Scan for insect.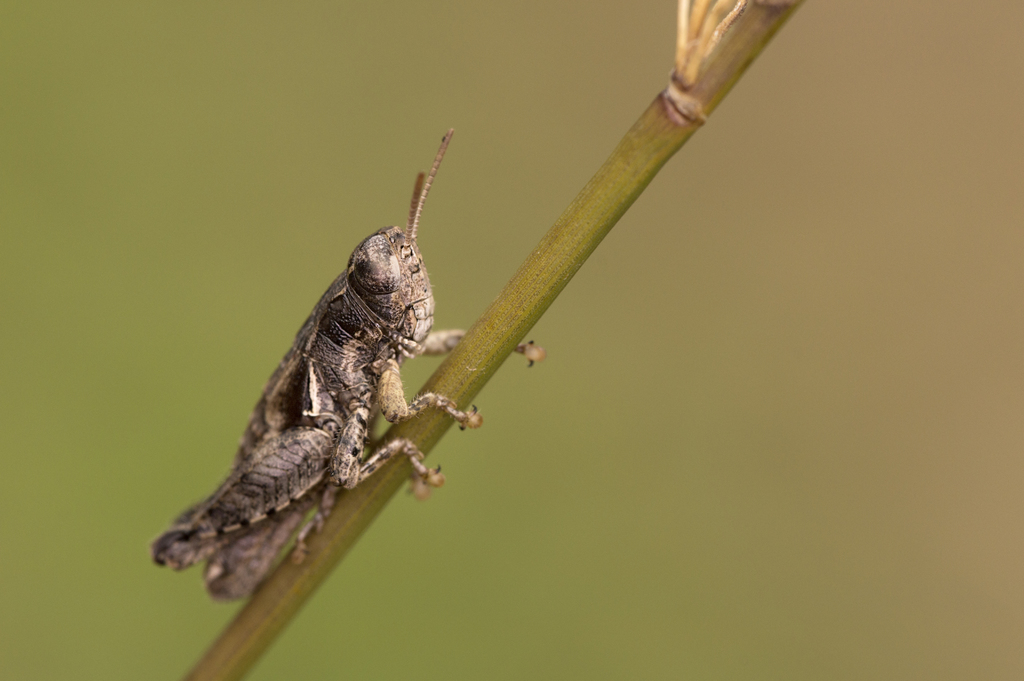
Scan result: select_region(146, 127, 557, 603).
